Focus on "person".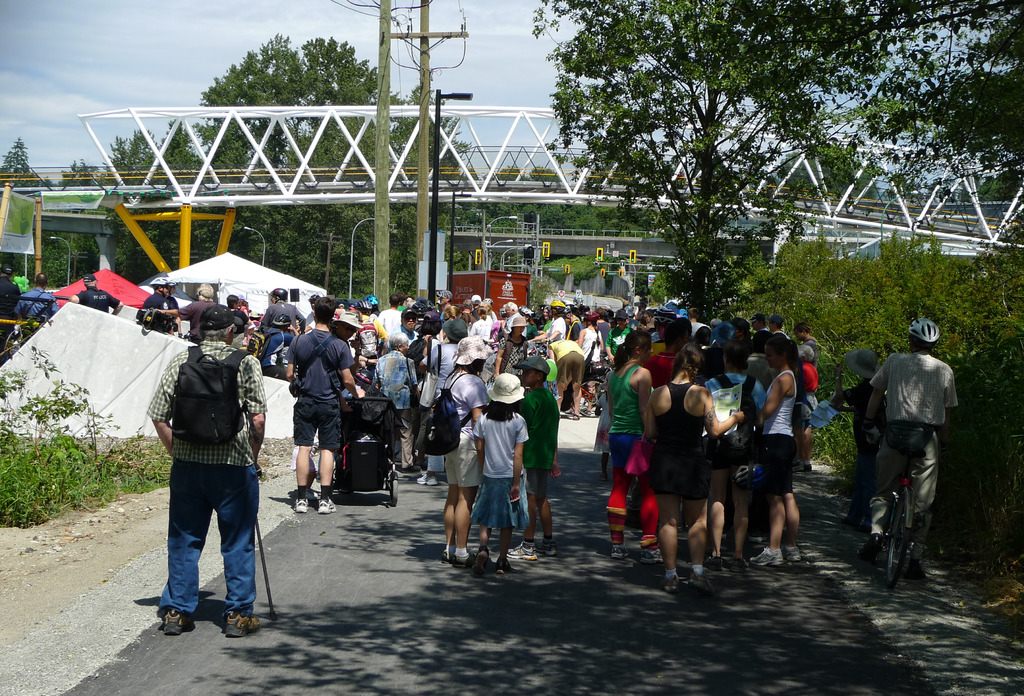
Focused at locate(748, 332, 800, 567).
